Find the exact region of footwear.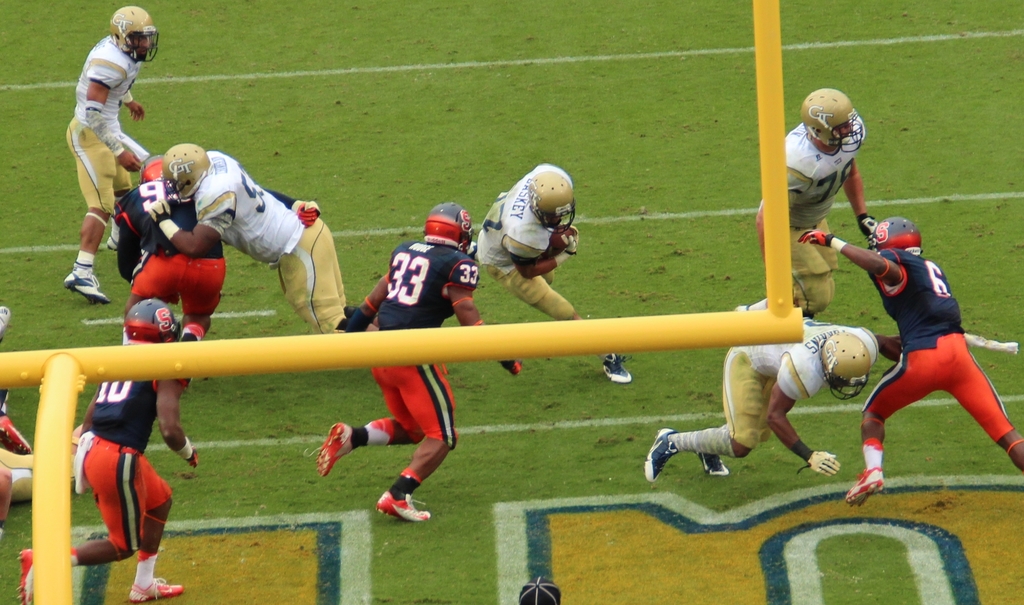
Exact region: box=[735, 304, 748, 311].
